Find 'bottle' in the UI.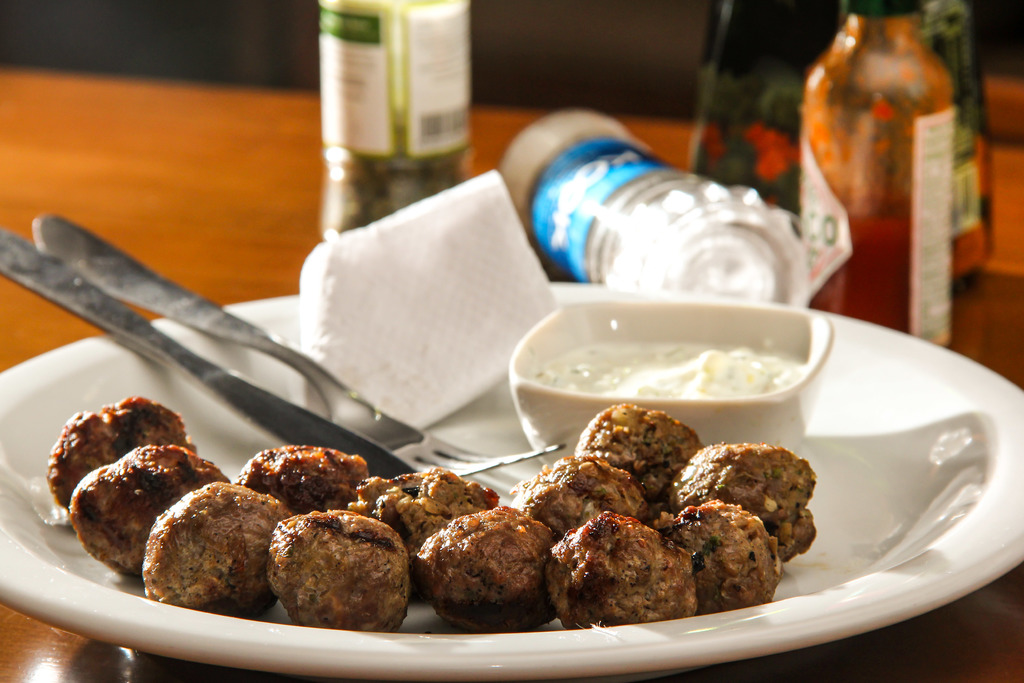
UI element at 796 0 953 347.
